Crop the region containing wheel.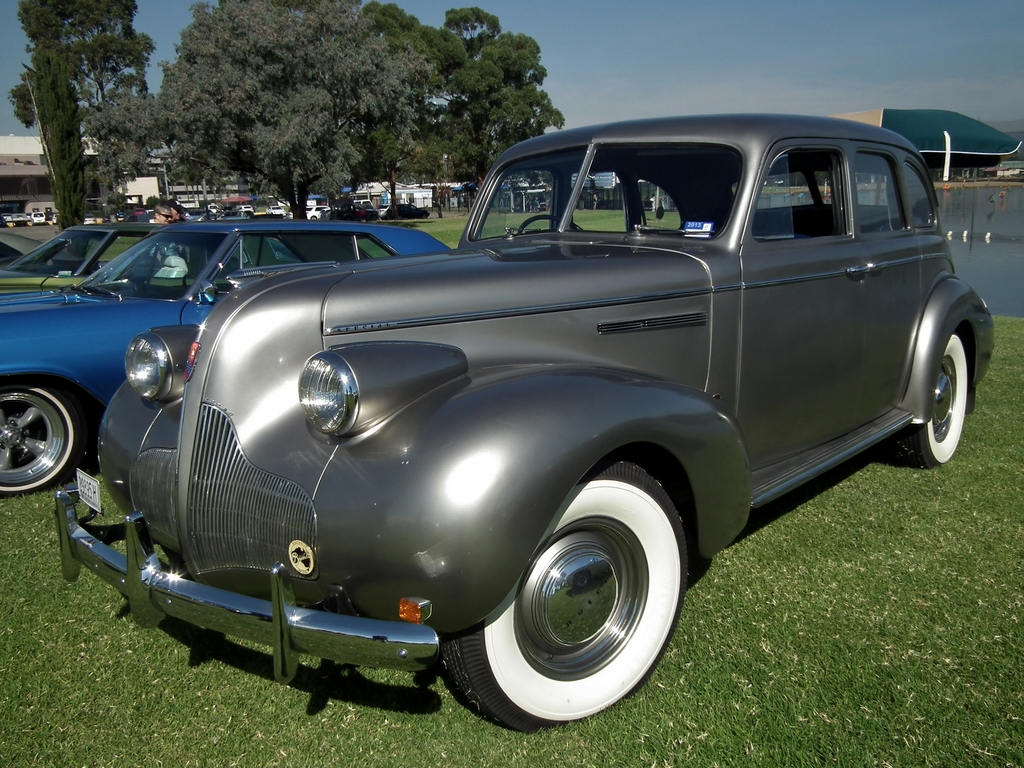
Crop region: [x1=881, y1=332, x2=968, y2=474].
